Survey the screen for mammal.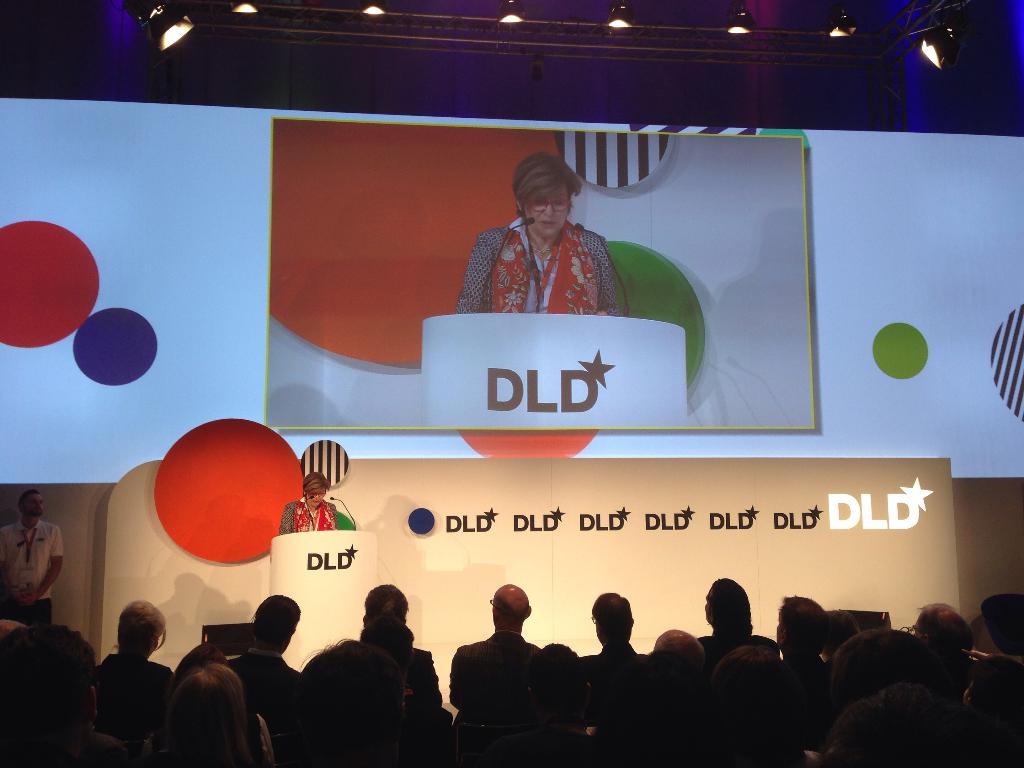
Survey found: bbox=[233, 595, 303, 735].
